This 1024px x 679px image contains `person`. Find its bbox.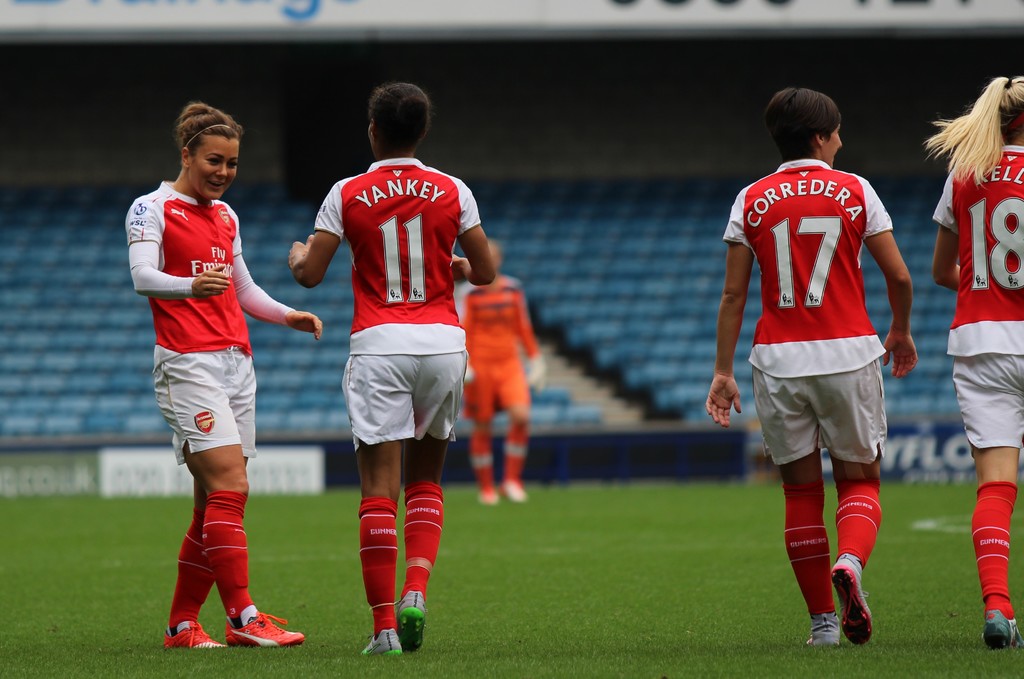
<region>287, 79, 497, 655</region>.
